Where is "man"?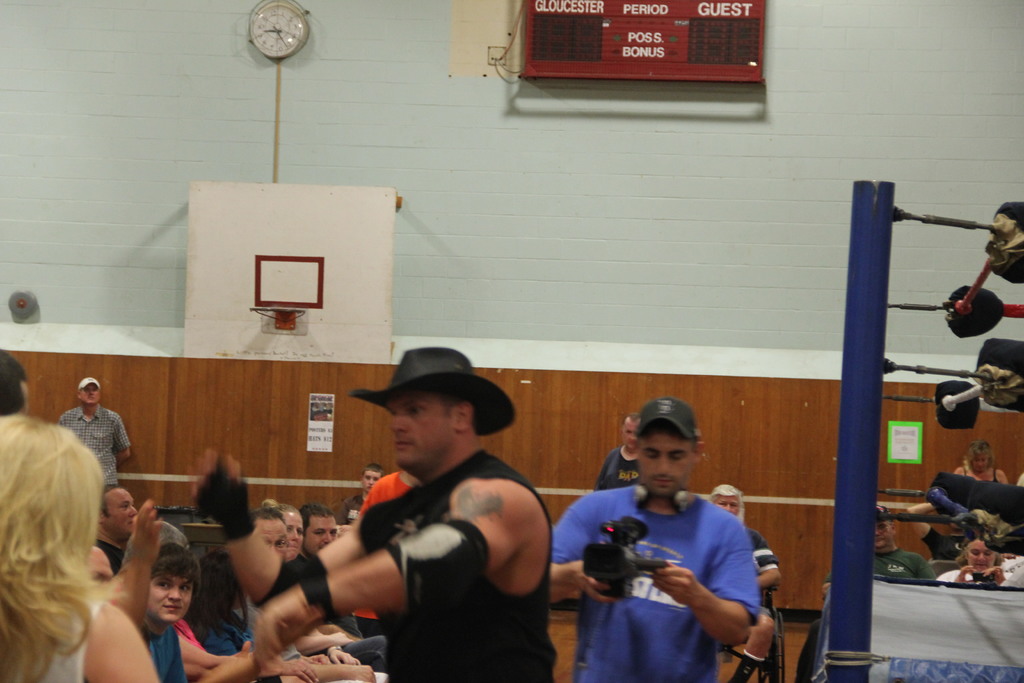
<bbox>88, 484, 138, 580</bbox>.
